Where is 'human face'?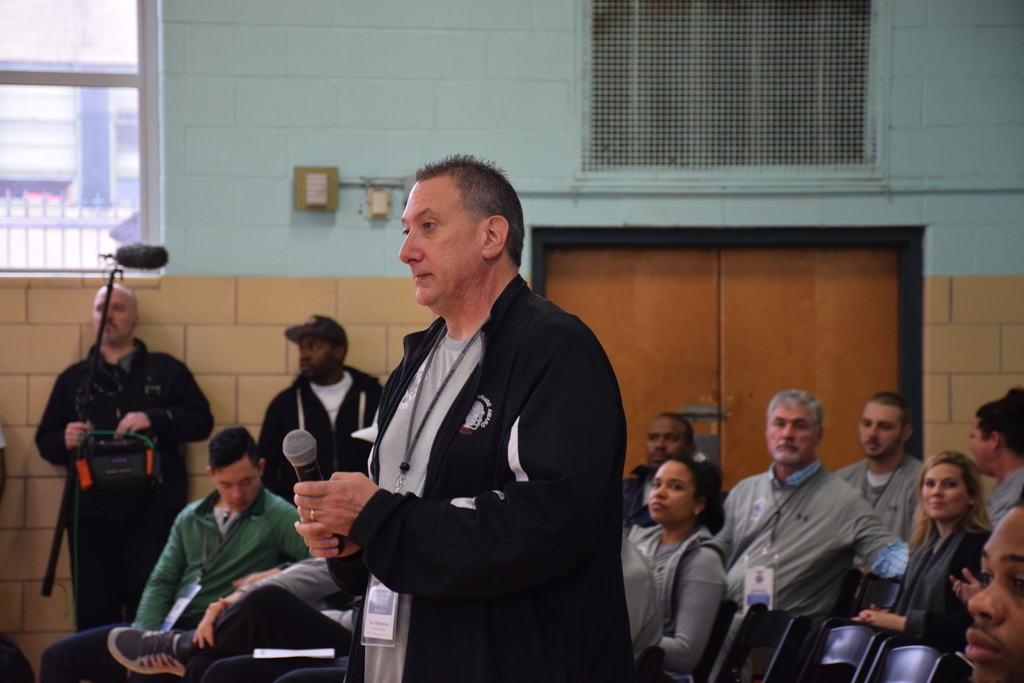
rect(922, 462, 964, 519).
